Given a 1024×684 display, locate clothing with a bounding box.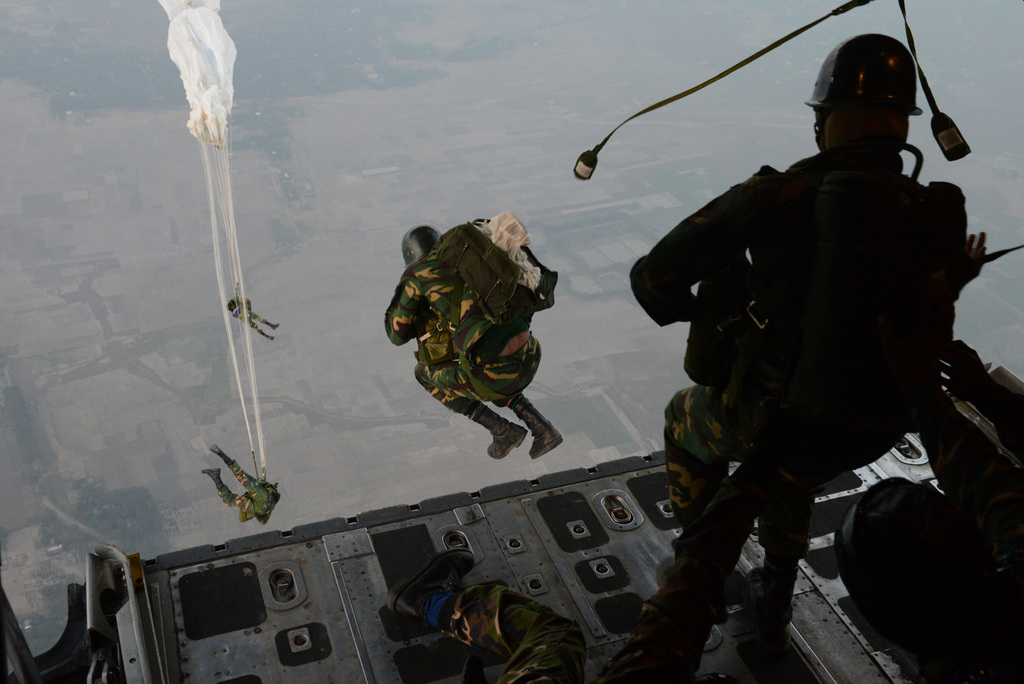
Located: rect(231, 296, 277, 338).
